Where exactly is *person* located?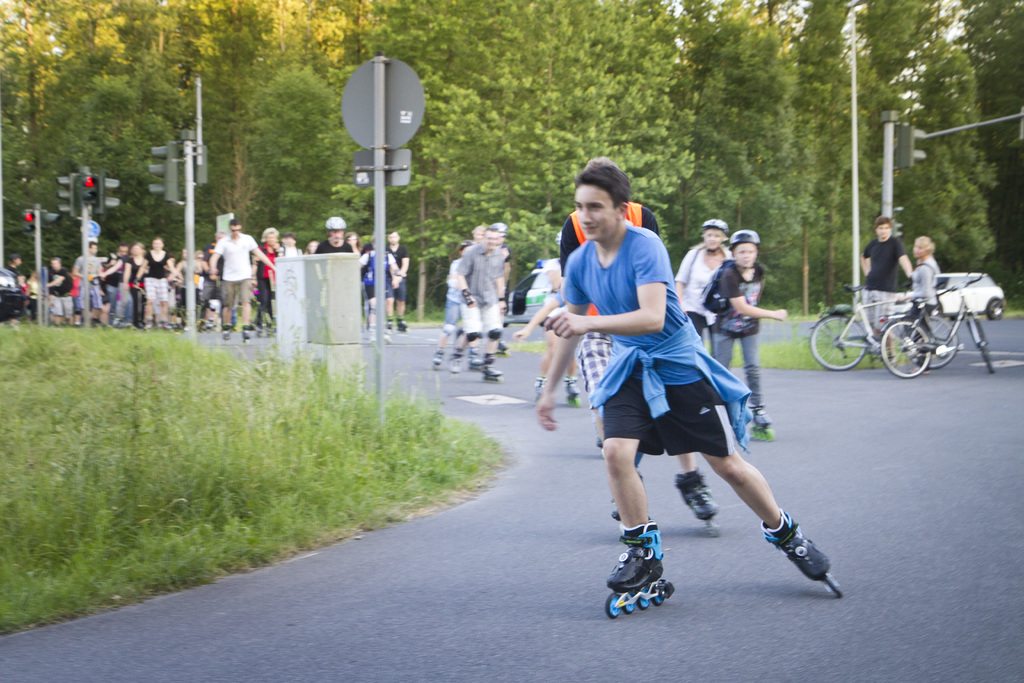
Its bounding box is detection(492, 220, 509, 347).
